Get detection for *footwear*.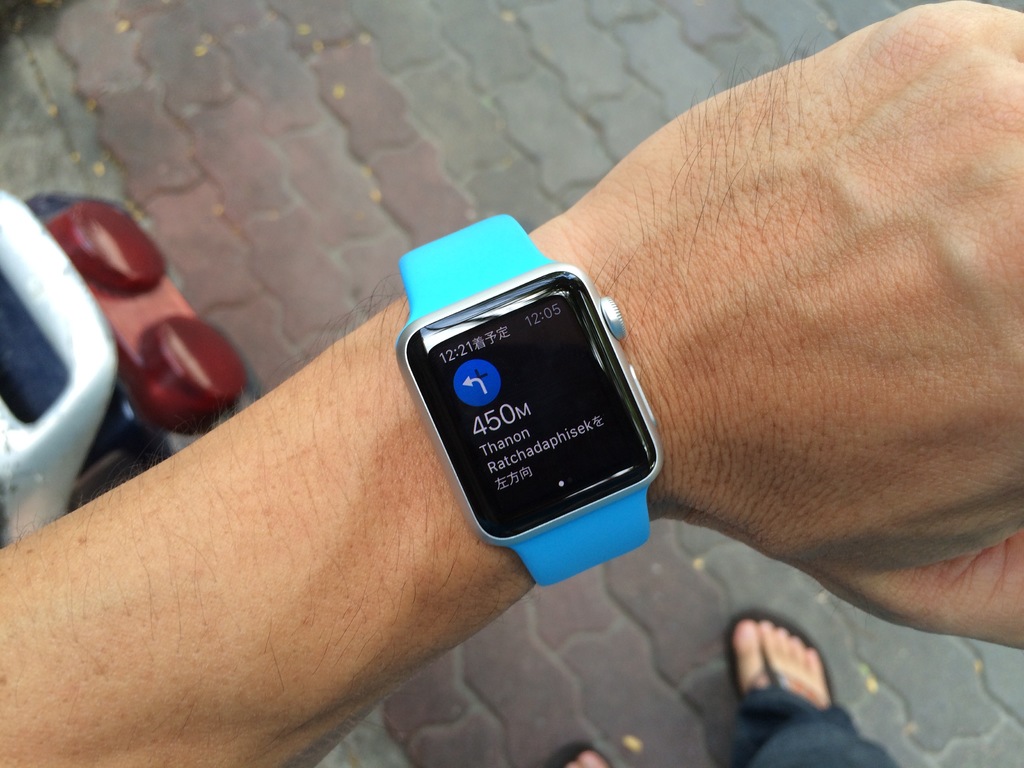
Detection: <region>721, 611, 856, 742</region>.
